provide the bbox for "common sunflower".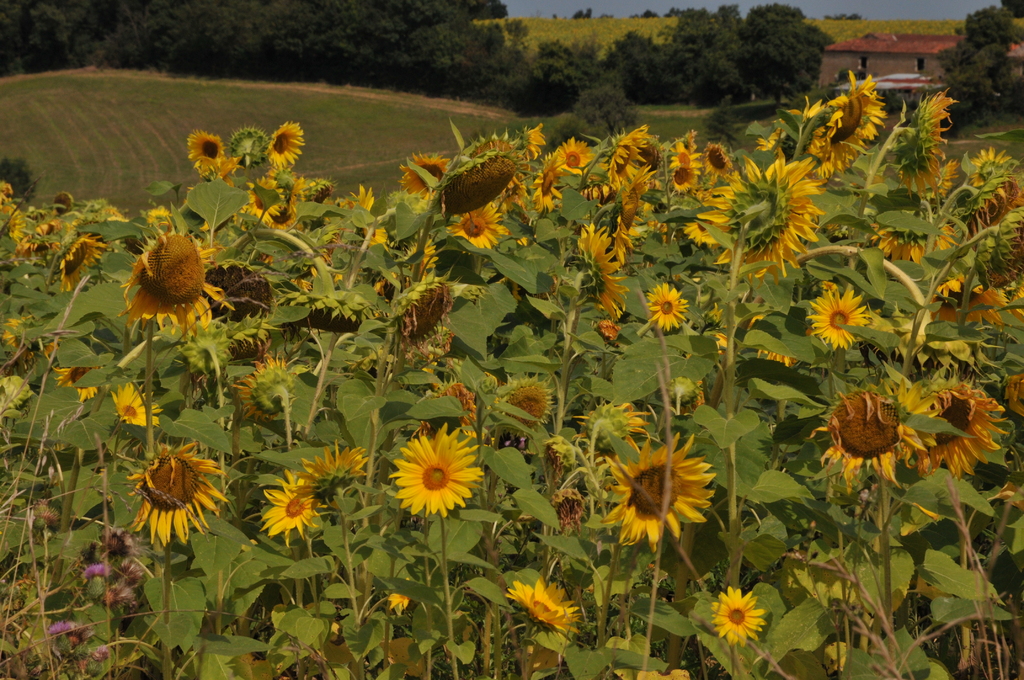
l=124, t=442, r=218, b=547.
